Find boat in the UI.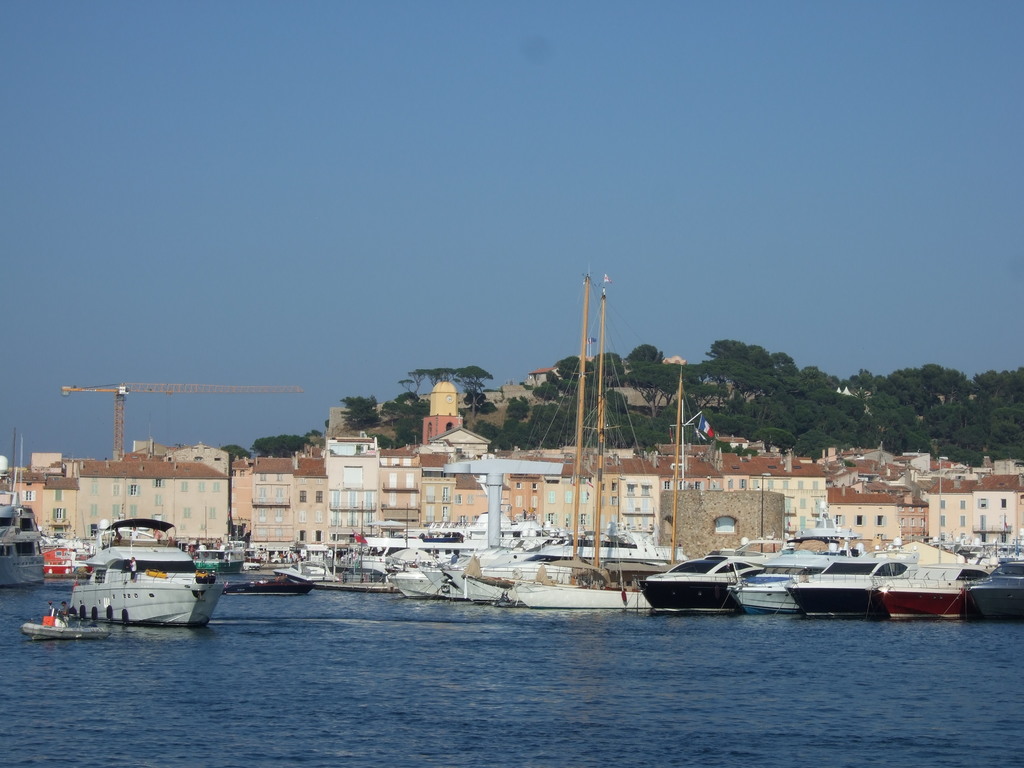
UI element at left=190, top=551, right=241, bottom=567.
